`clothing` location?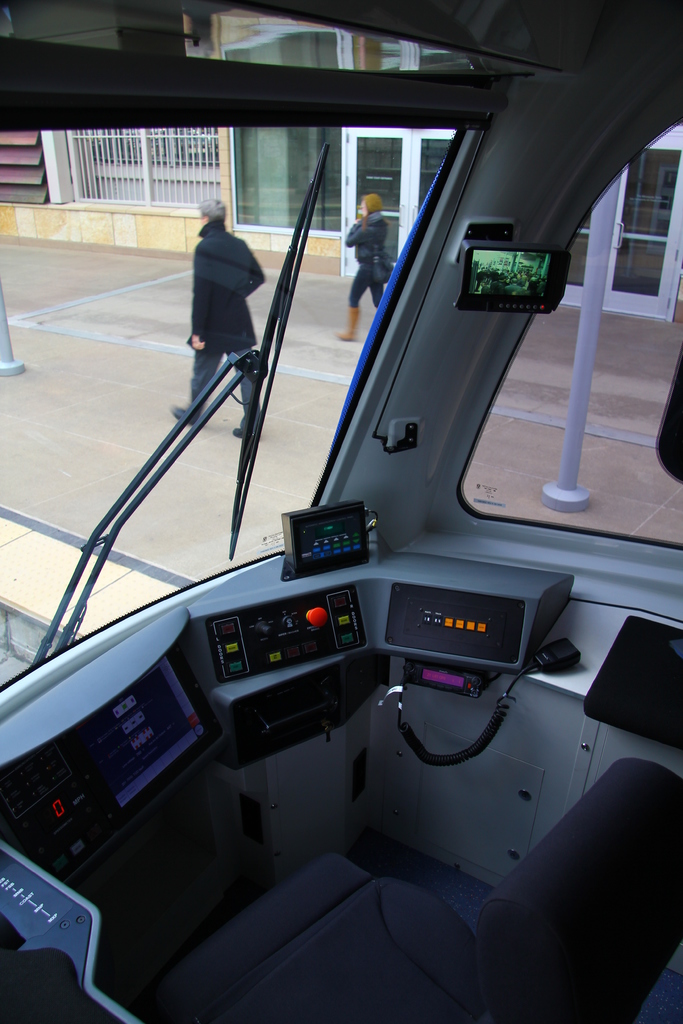
rect(179, 199, 276, 426)
